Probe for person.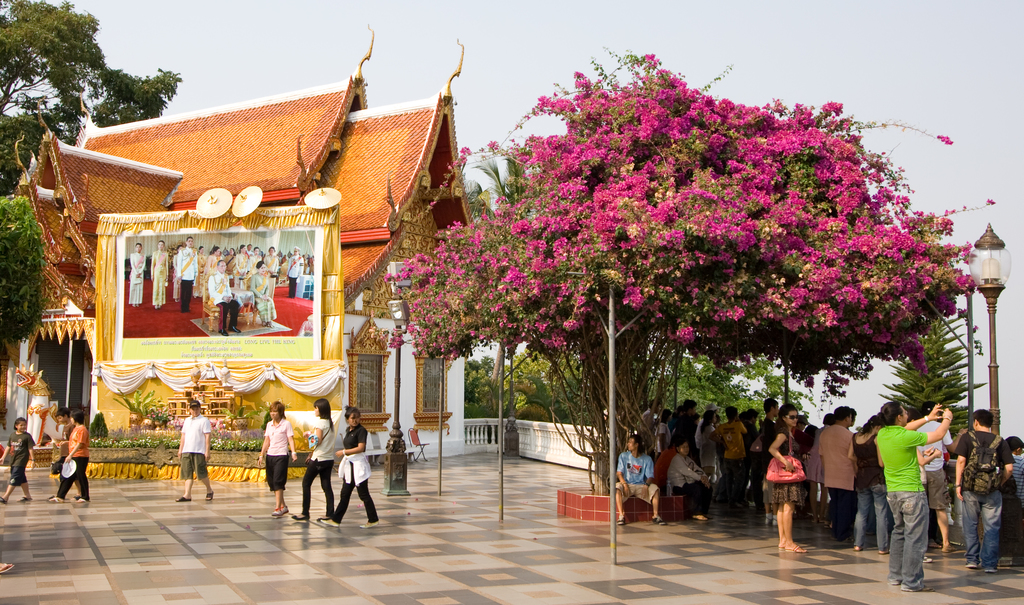
Probe result: locate(633, 397, 655, 439).
